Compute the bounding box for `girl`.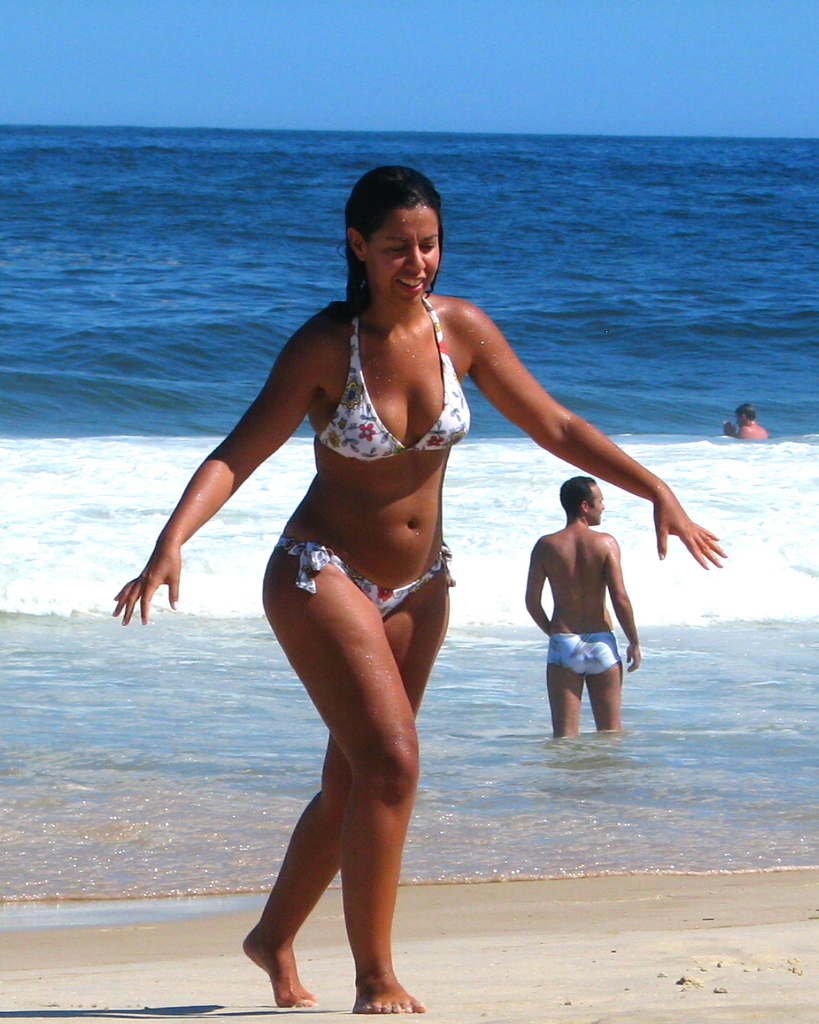
box=[111, 168, 727, 1009].
